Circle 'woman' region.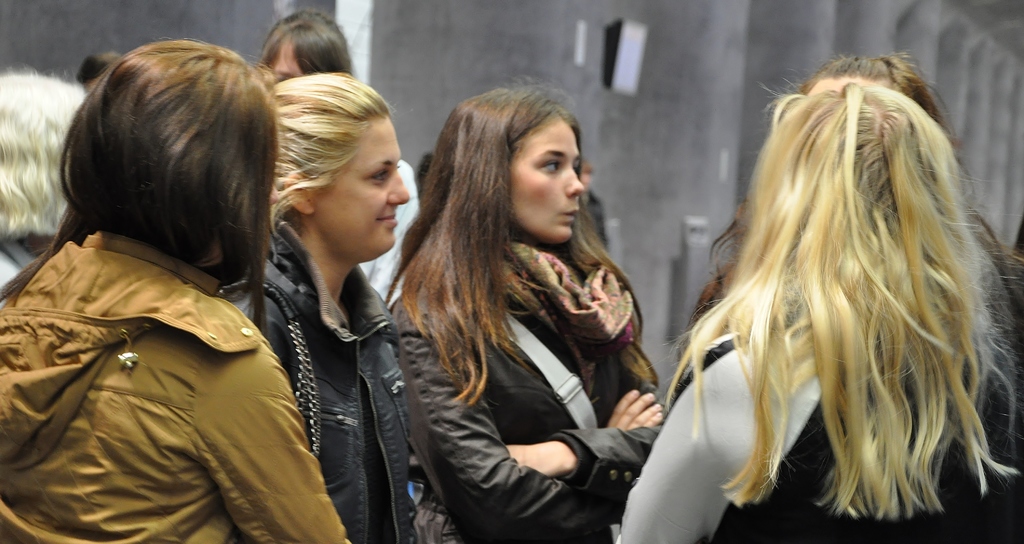
Region: BBox(253, 6, 425, 308).
